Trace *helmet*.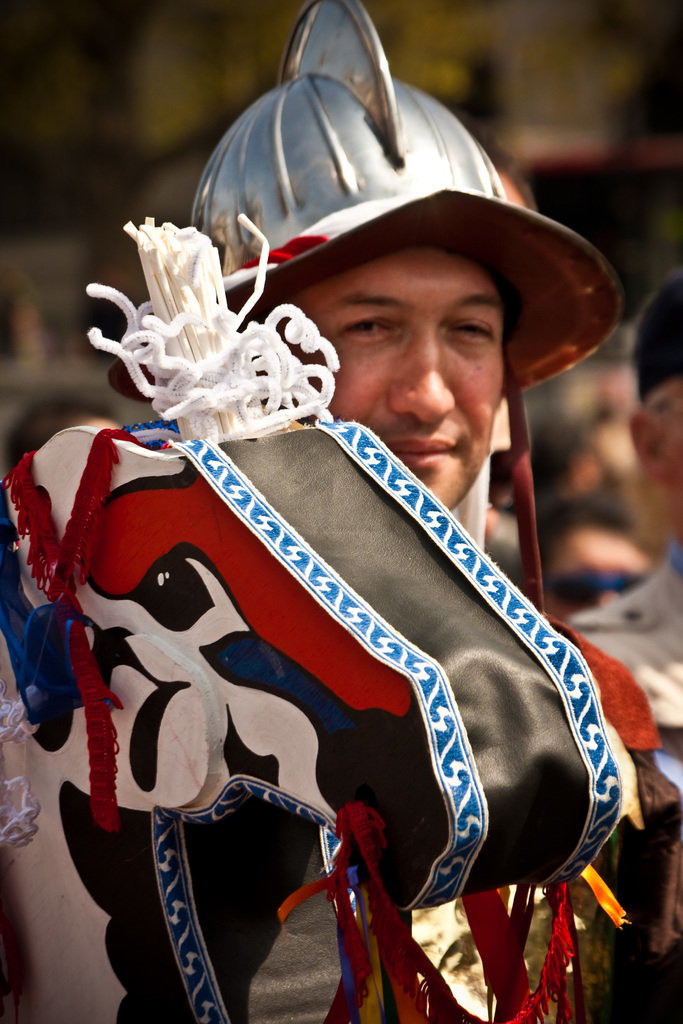
Traced to pyautogui.locateOnScreen(104, 0, 618, 607).
